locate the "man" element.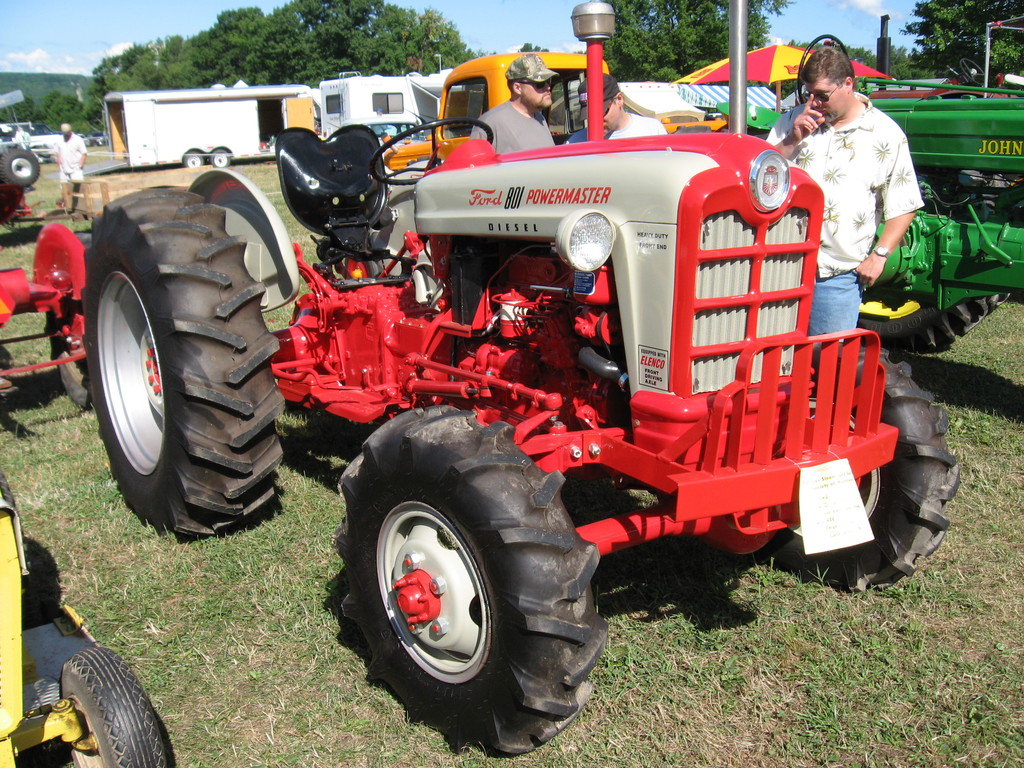
Element bbox: x1=58 y1=119 x2=87 y2=209.
